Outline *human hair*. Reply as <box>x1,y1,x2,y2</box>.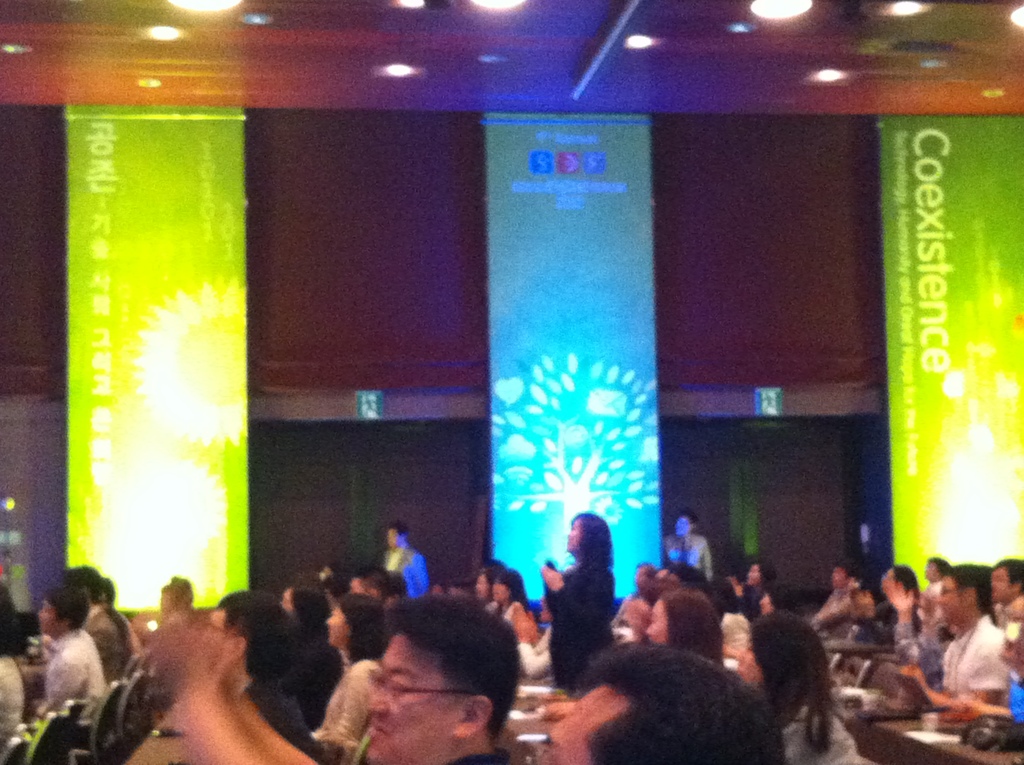
<box>290,581,327,625</box>.
